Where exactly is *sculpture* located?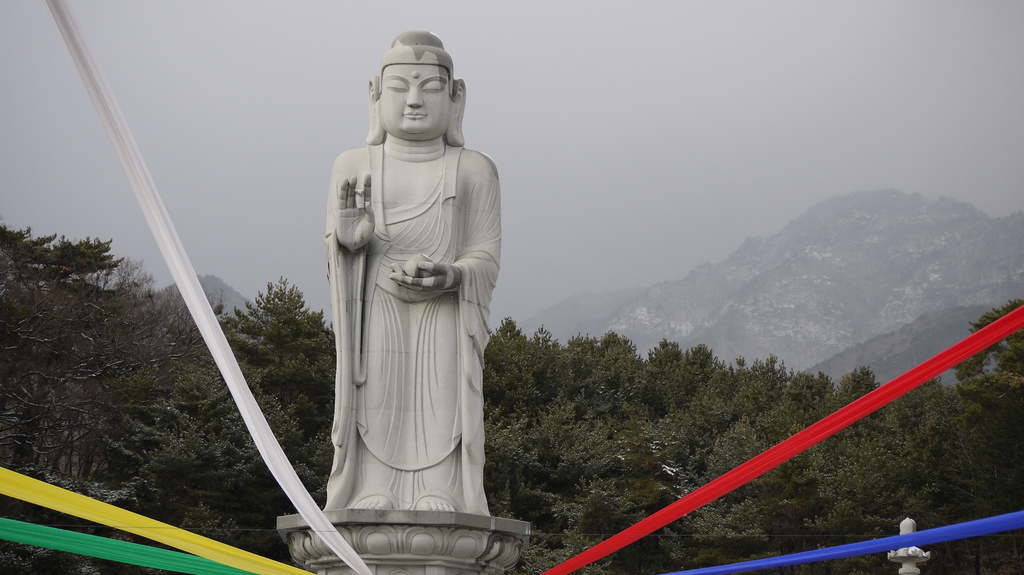
Its bounding box is (294,36,512,542).
